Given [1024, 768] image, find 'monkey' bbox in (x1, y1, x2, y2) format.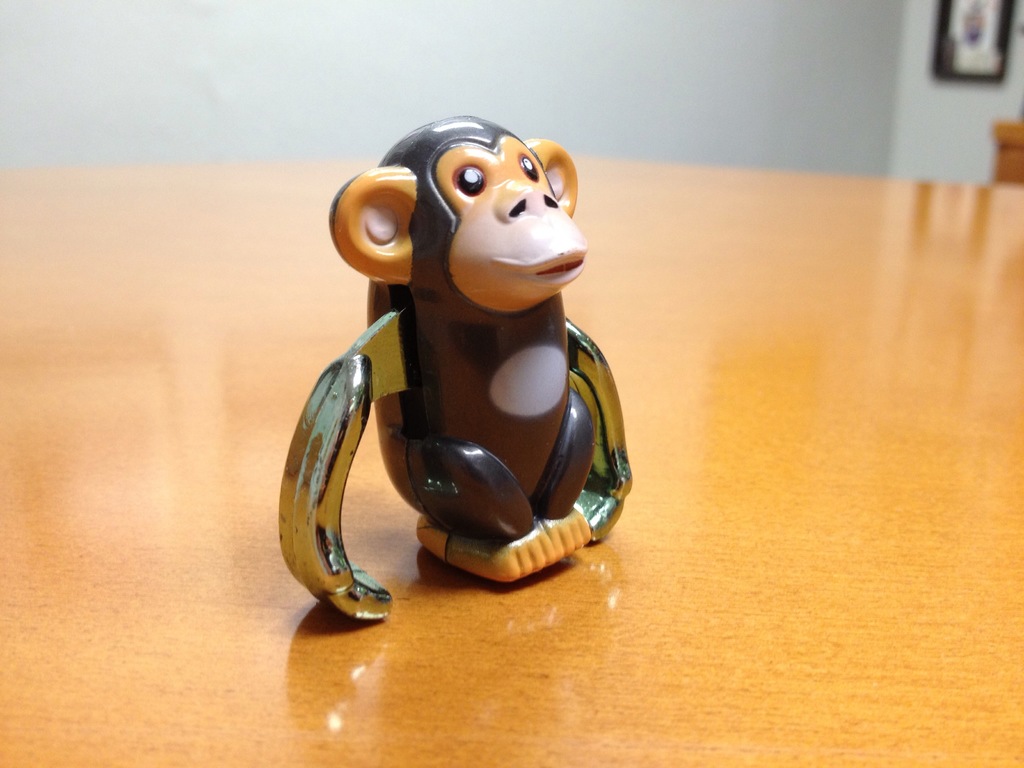
(286, 136, 669, 630).
